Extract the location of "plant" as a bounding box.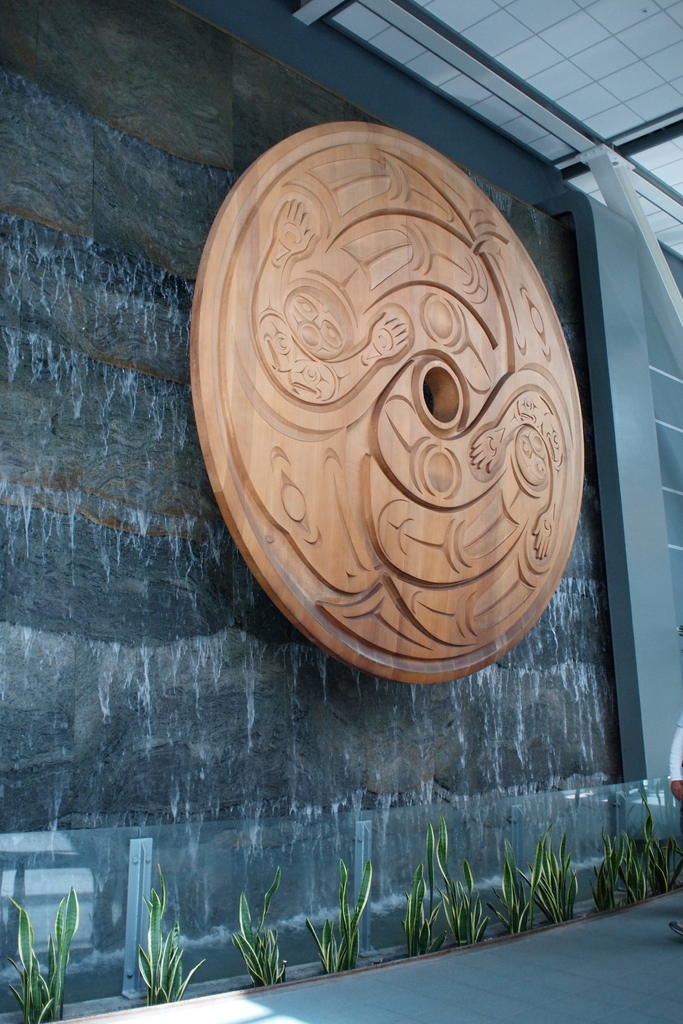
[491,830,540,939].
